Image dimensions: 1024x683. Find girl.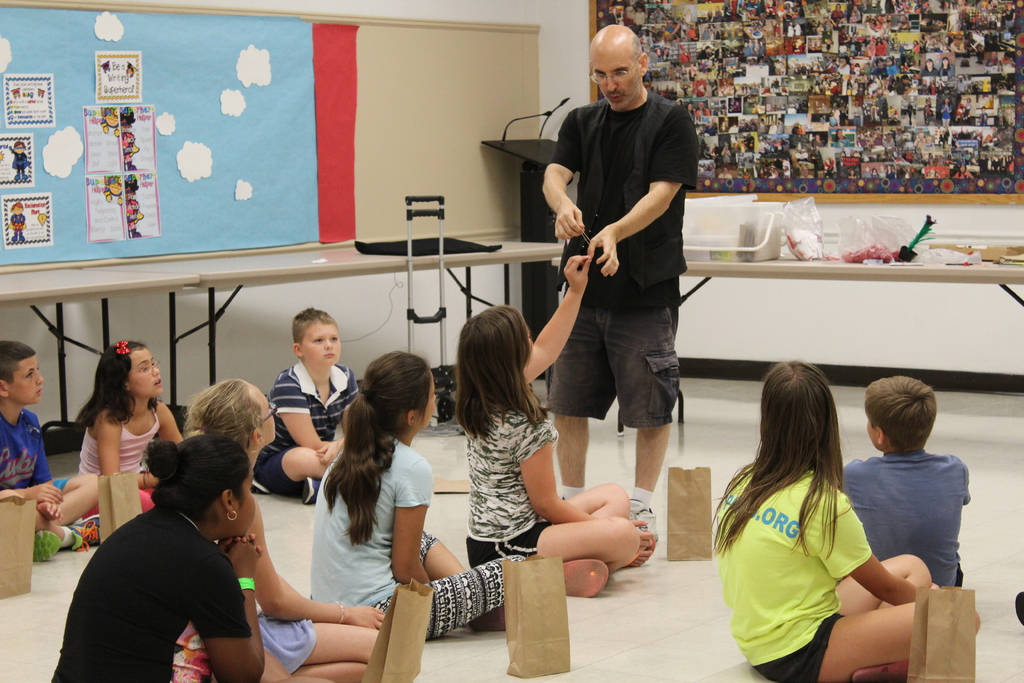
[707, 358, 982, 682].
